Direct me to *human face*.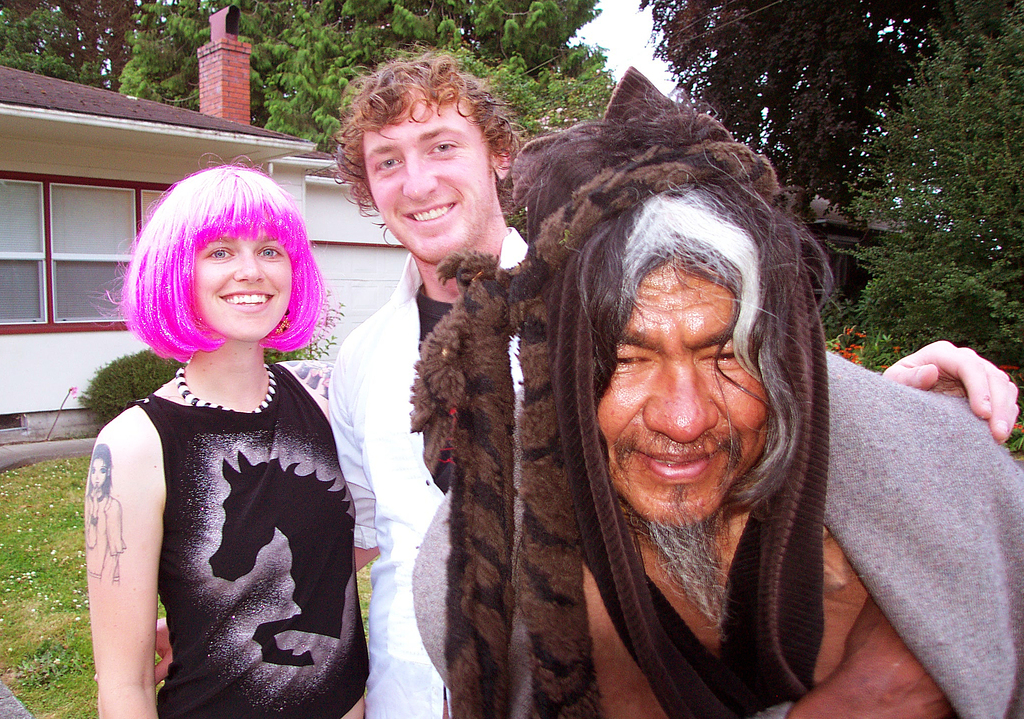
Direction: rect(594, 255, 766, 533).
